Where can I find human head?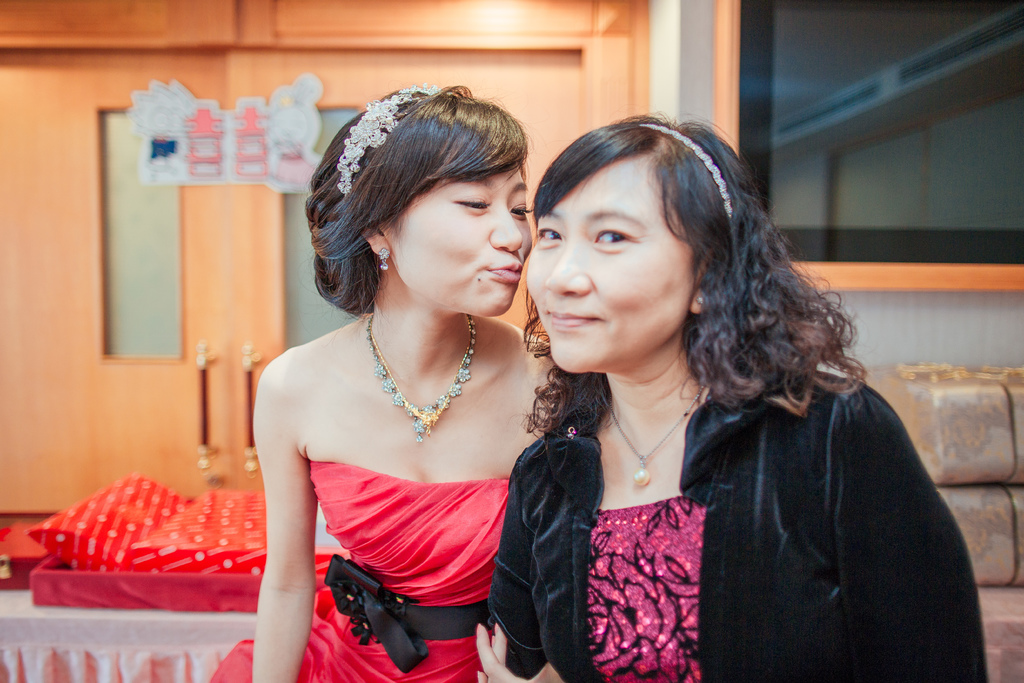
You can find it at (525, 111, 769, 377).
